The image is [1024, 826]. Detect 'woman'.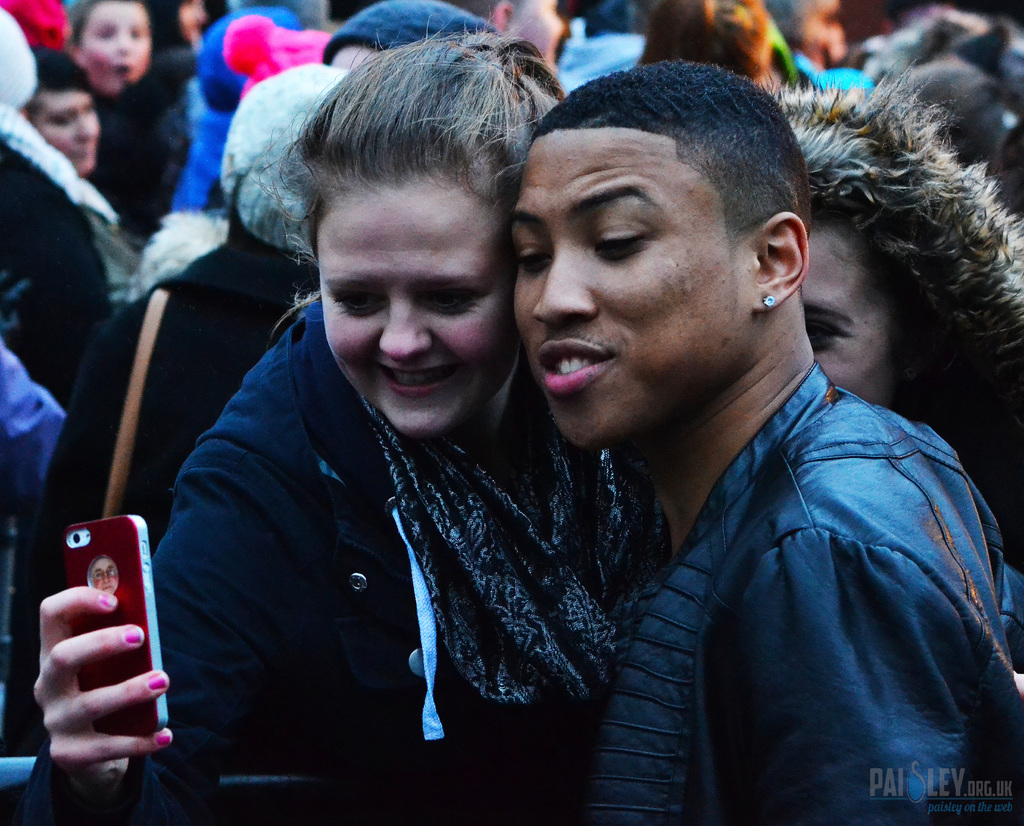
Detection: l=757, t=73, r=1023, b=566.
